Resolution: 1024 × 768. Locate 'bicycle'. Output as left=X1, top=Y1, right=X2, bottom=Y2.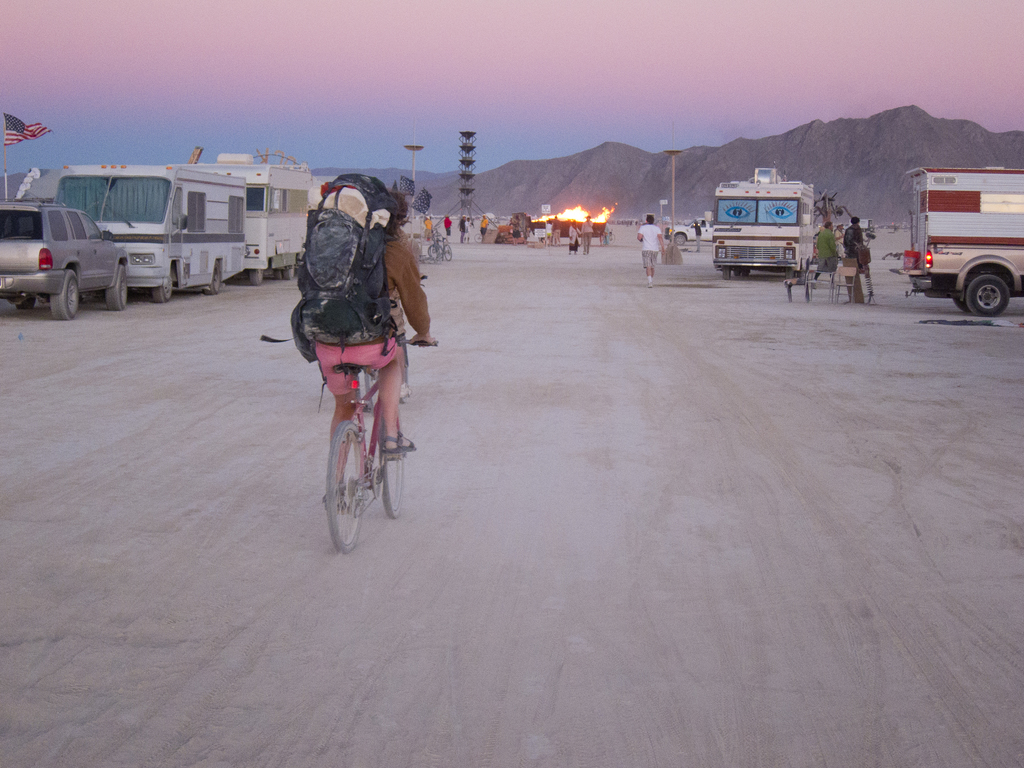
left=427, top=231, right=454, bottom=259.
